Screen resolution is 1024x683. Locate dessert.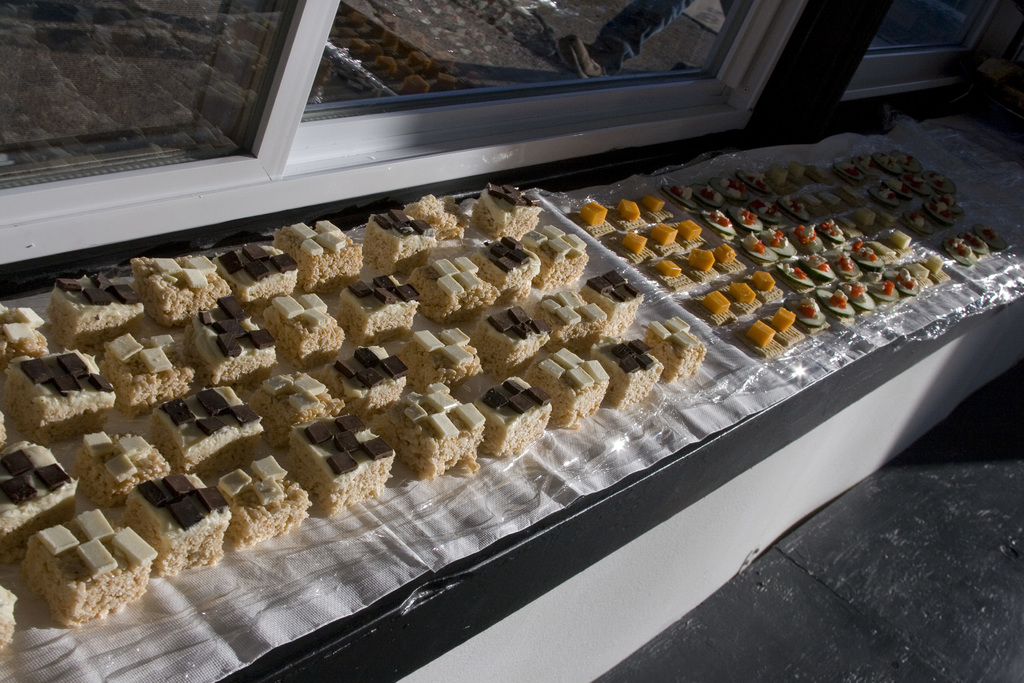
select_region(479, 375, 545, 449).
